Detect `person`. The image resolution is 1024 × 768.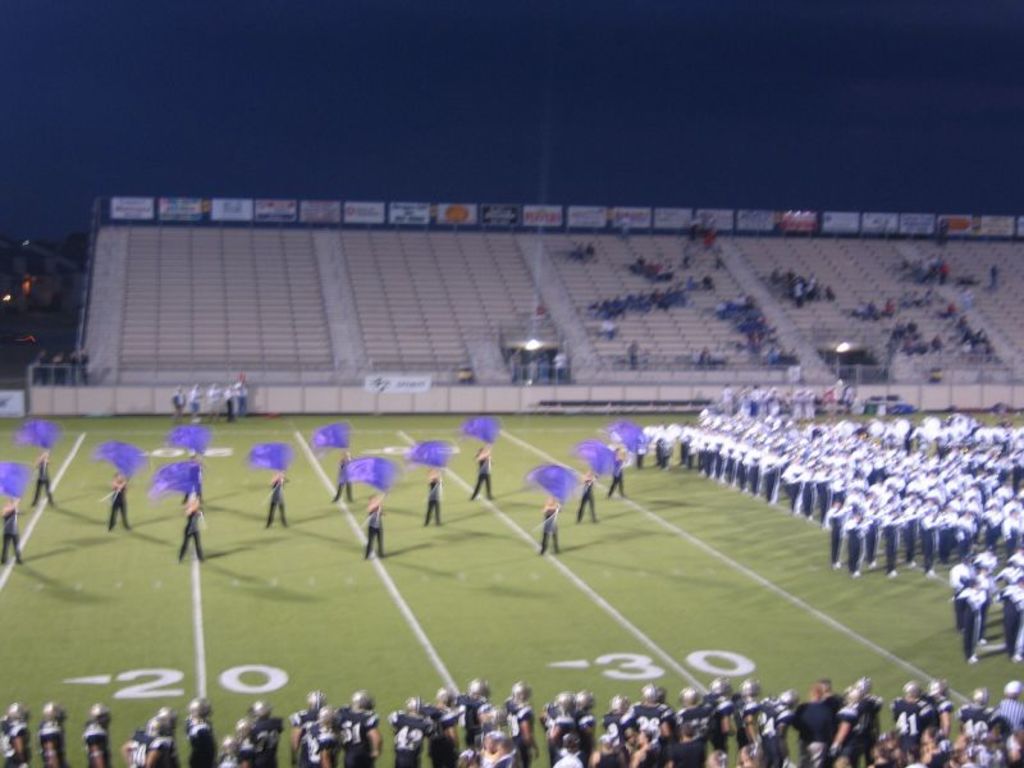
(205, 381, 225, 425).
